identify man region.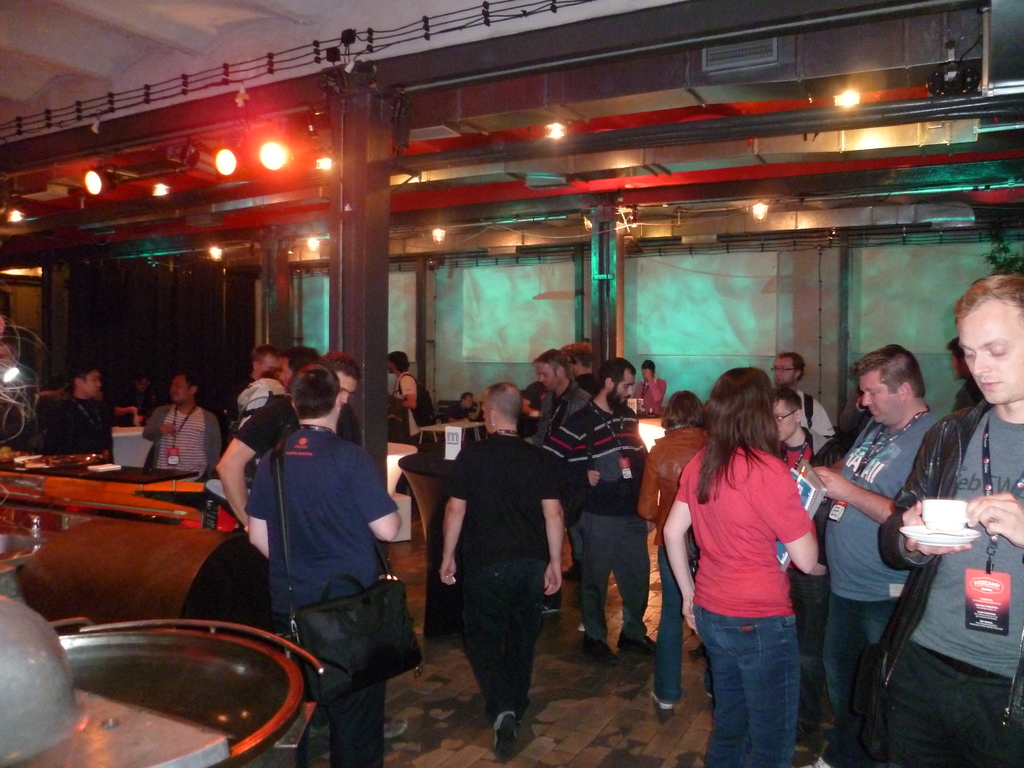
Region: crop(136, 372, 225, 483).
